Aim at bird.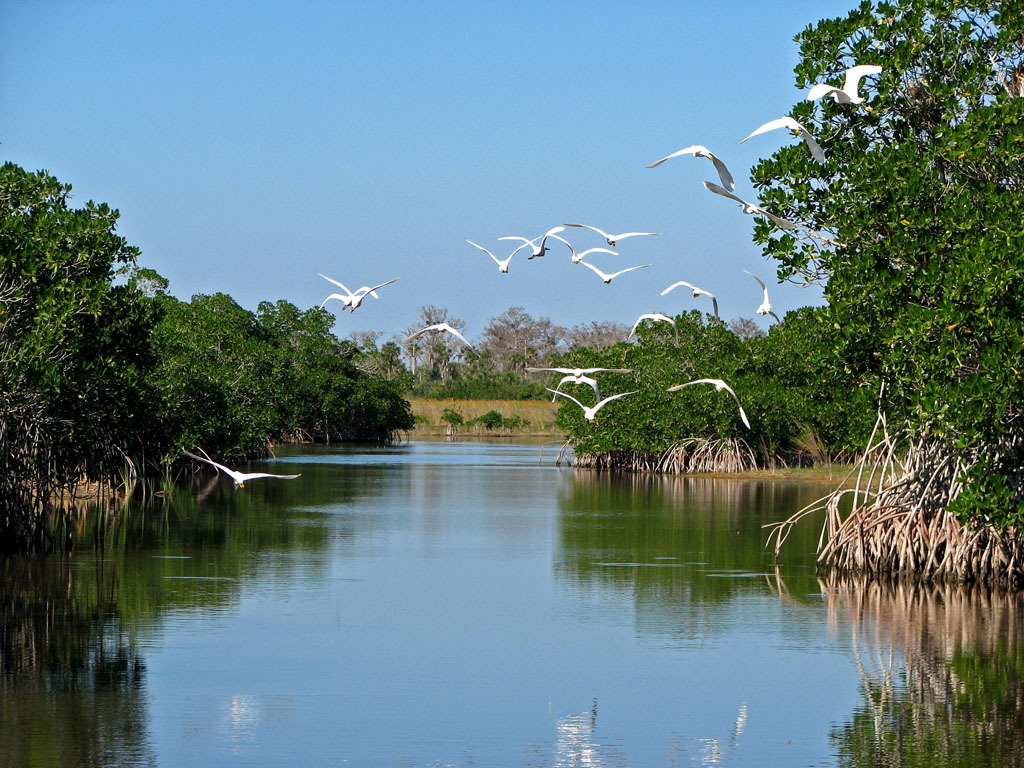
Aimed at 545:385:641:424.
